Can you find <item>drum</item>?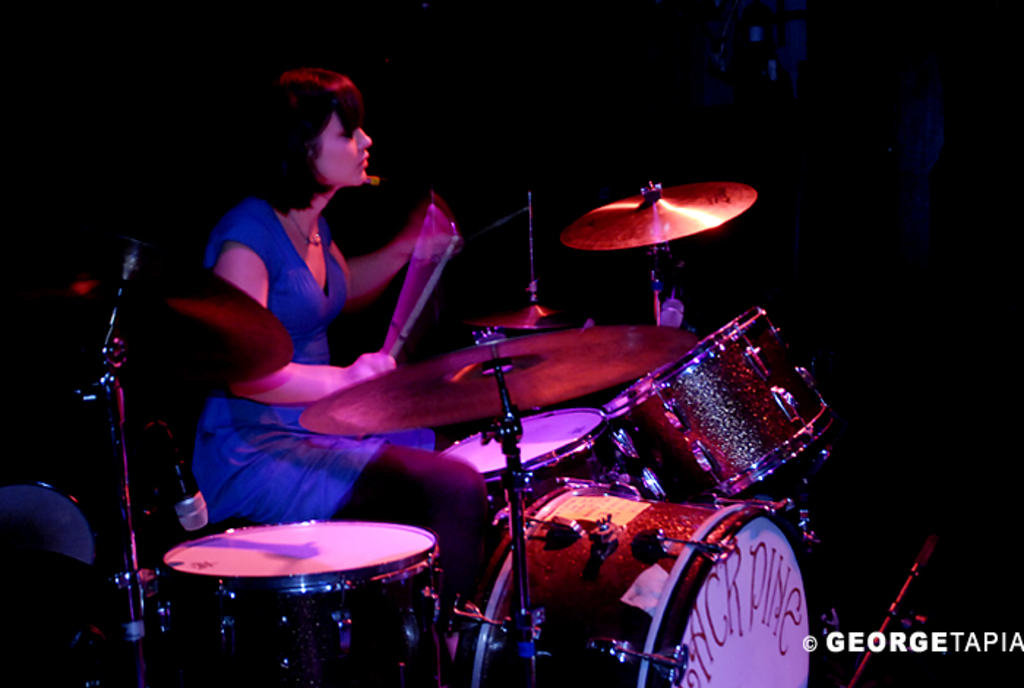
Yes, bounding box: [446,401,639,531].
